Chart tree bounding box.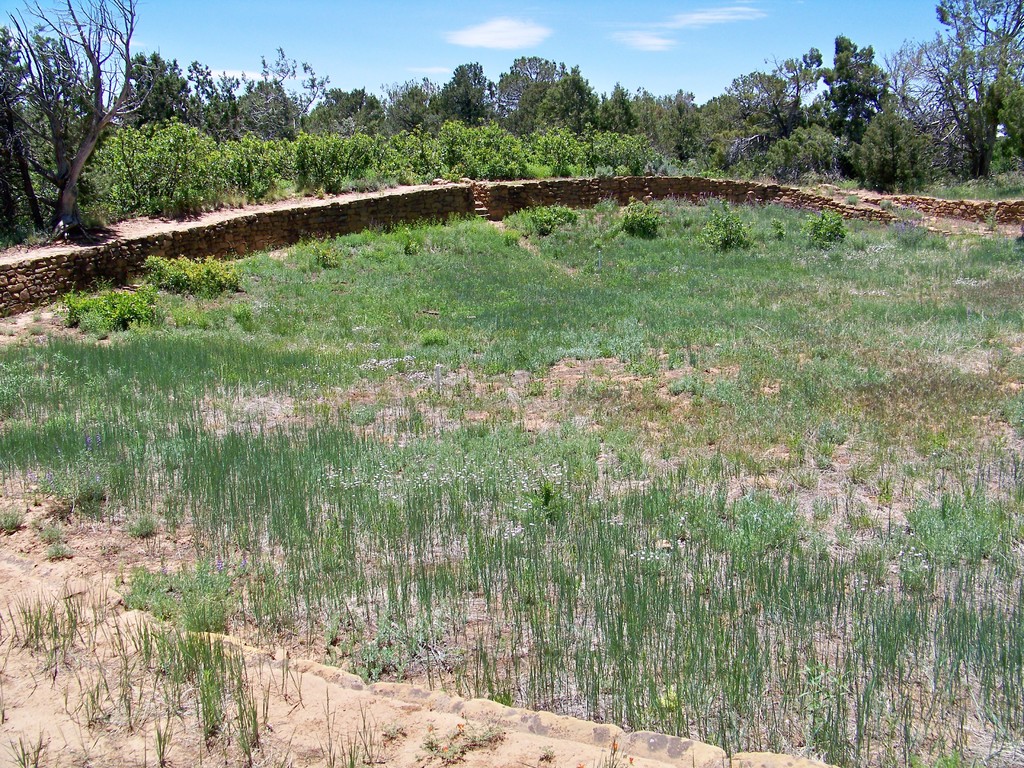
Charted: 15 20 127 229.
